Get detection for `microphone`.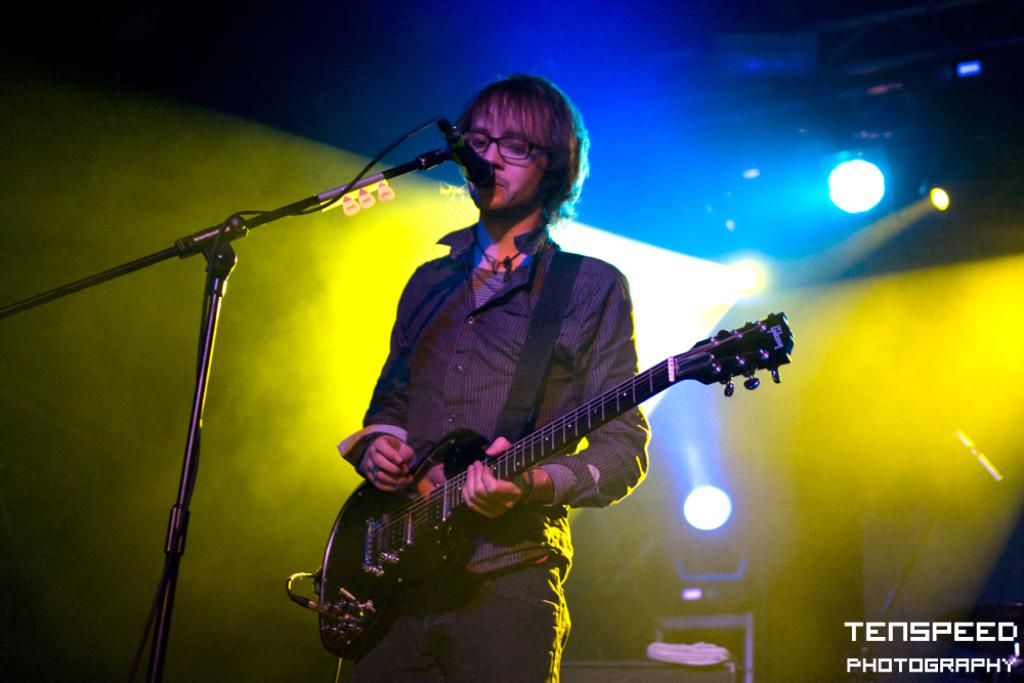
Detection: [left=449, top=135, right=496, bottom=190].
